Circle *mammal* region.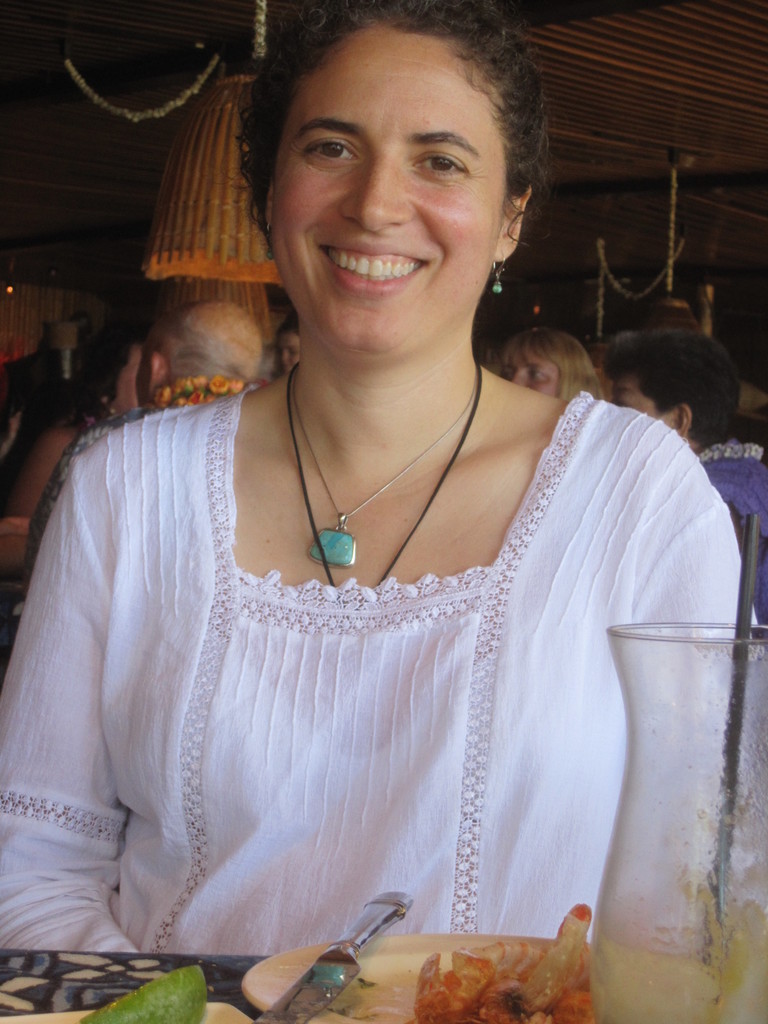
Region: {"left": 22, "top": 305, "right": 274, "bottom": 586}.
